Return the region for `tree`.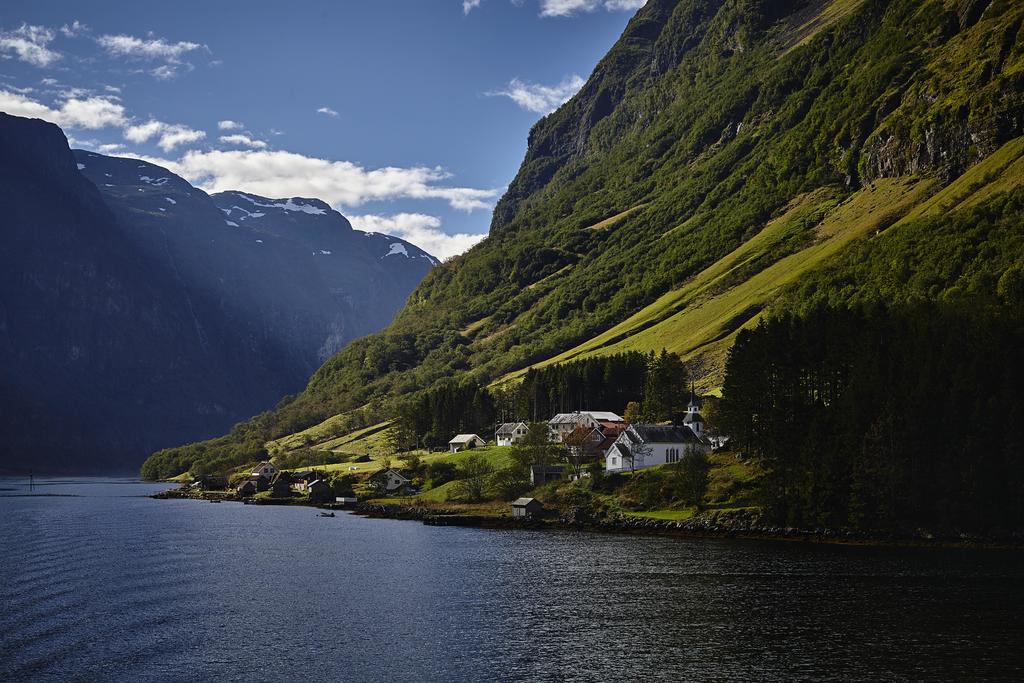
(x1=513, y1=424, x2=576, y2=477).
